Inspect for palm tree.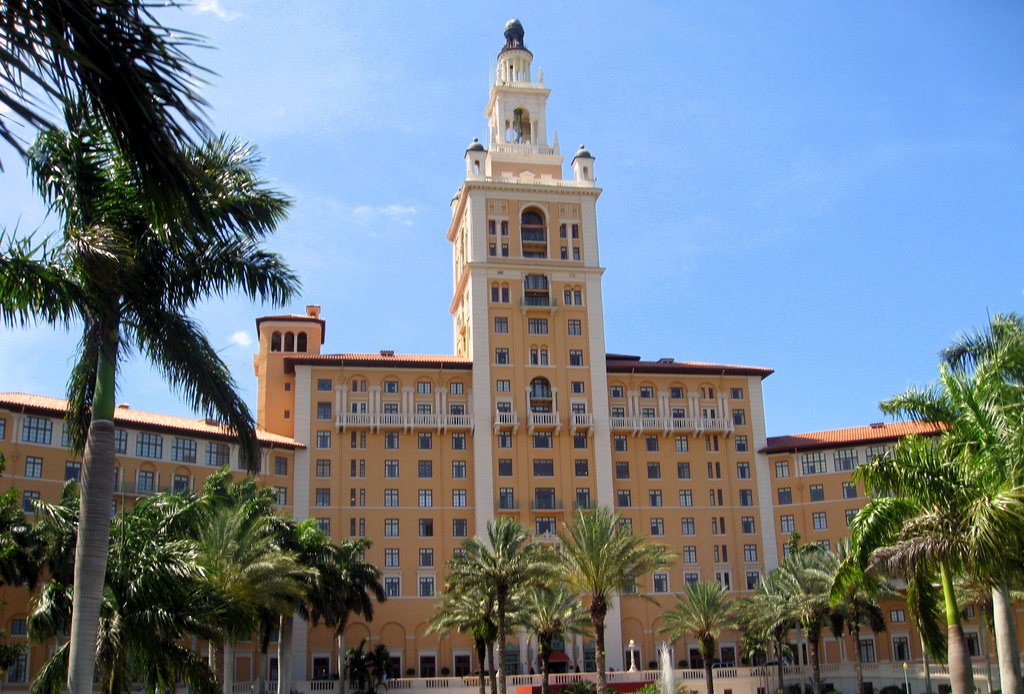
Inspection: (652,595,723,684).
